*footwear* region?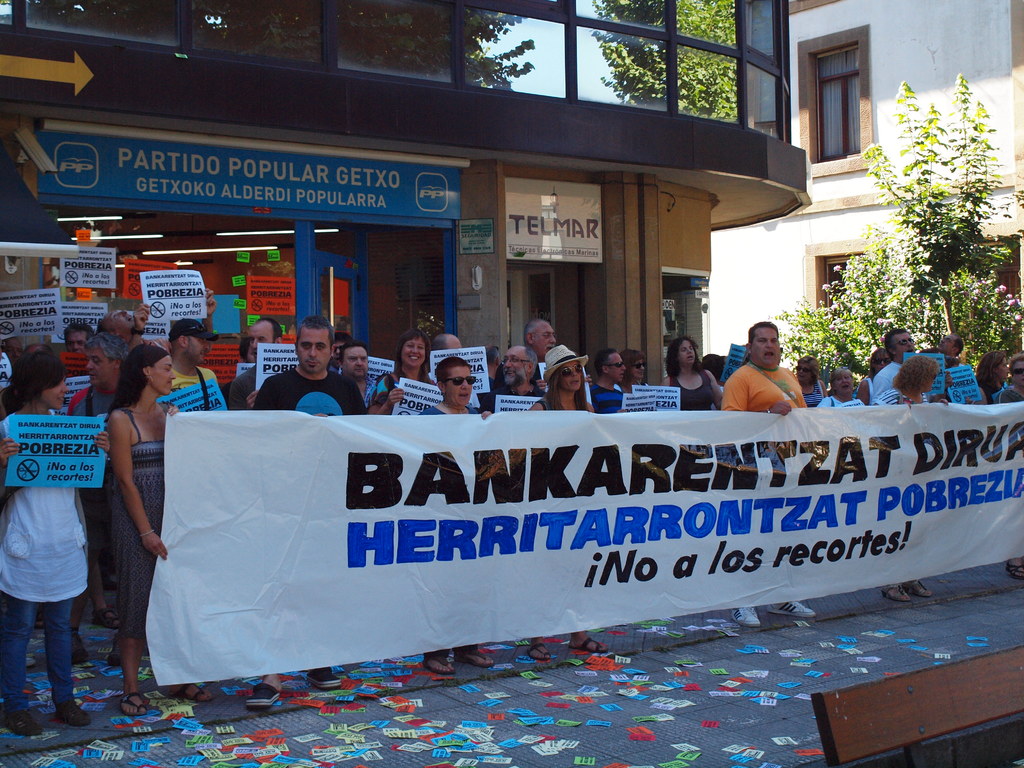
910/585/929/596
